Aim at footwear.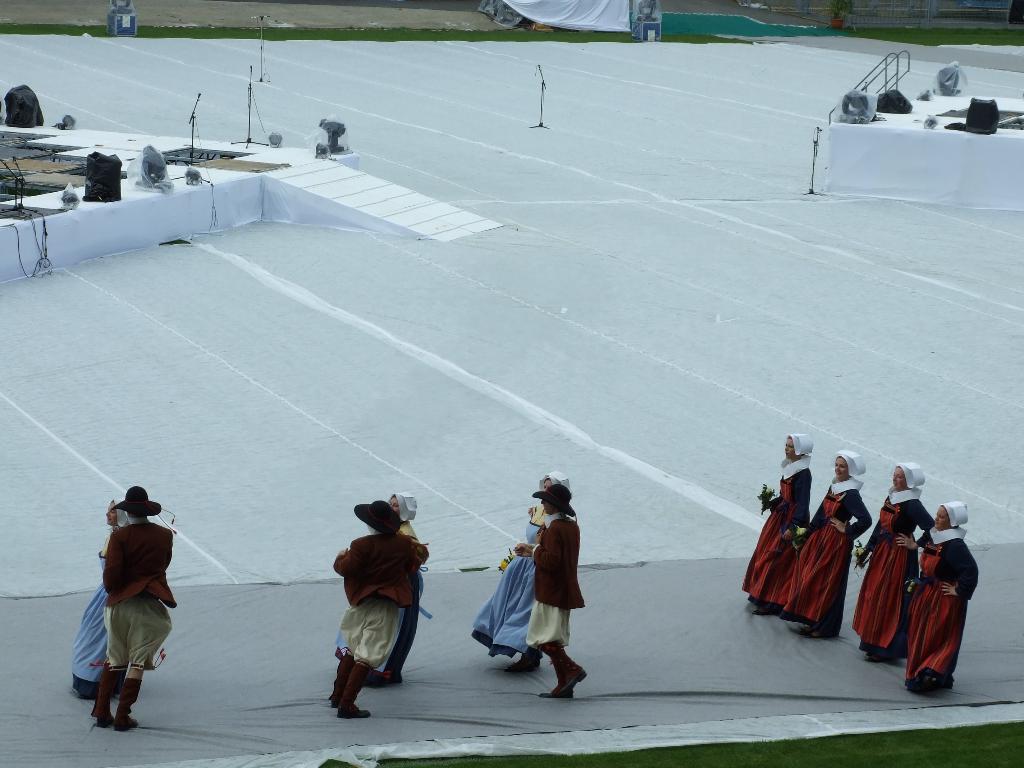
Aimed at l=797, t=630, r=821, b=636.
